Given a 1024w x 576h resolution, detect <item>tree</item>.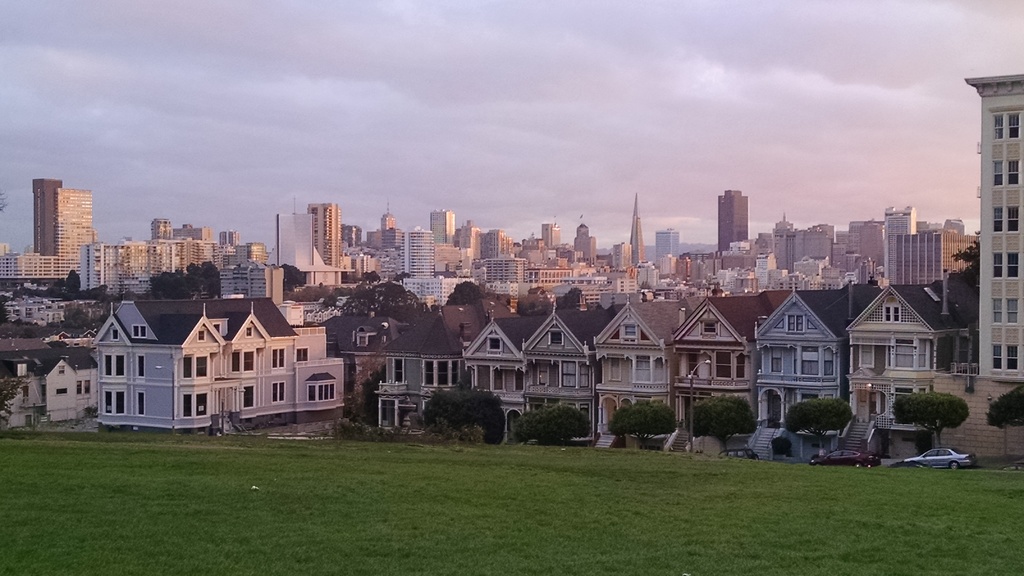
[left=785, top=397, right=851, bottom=450].
